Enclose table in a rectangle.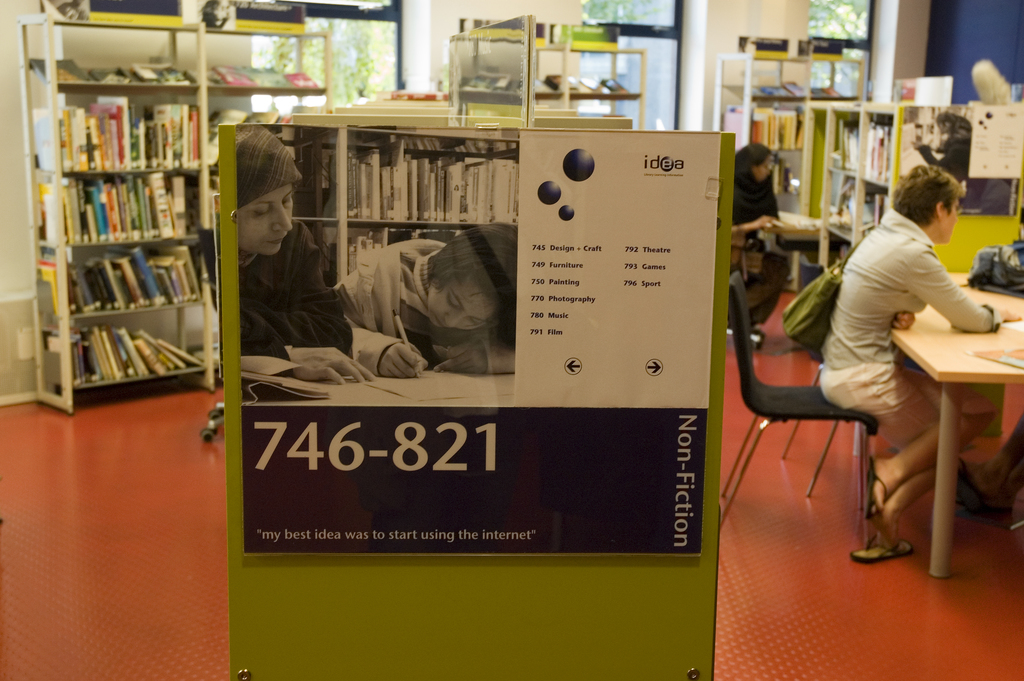
bbox(772, 202, 832, 286).
